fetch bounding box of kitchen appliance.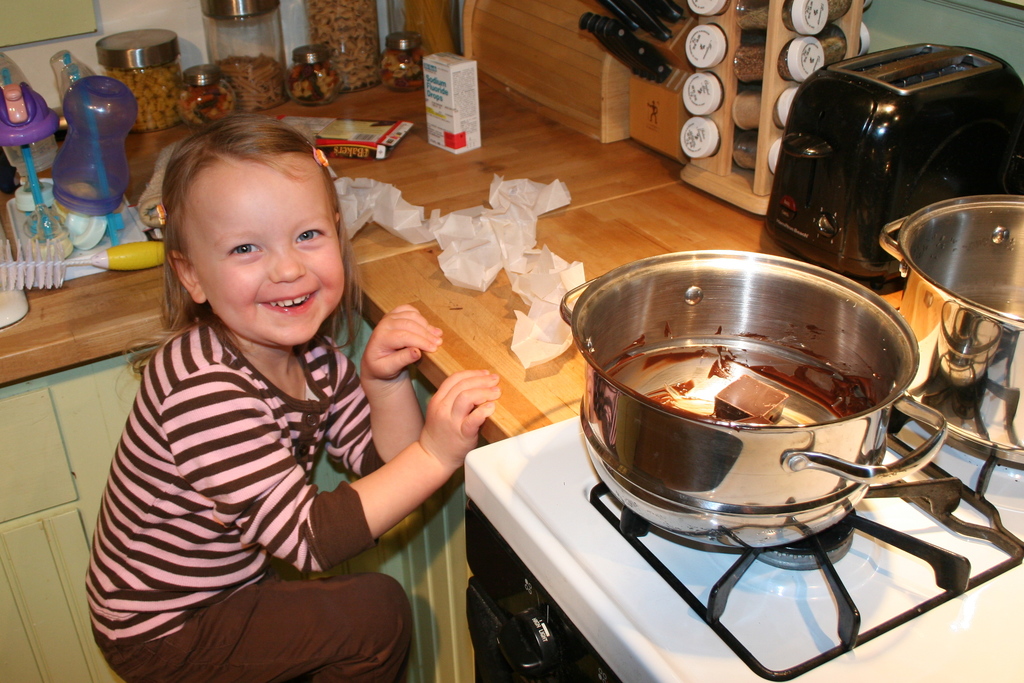
Bbox: bbox=(182, 67, 235, 119).
